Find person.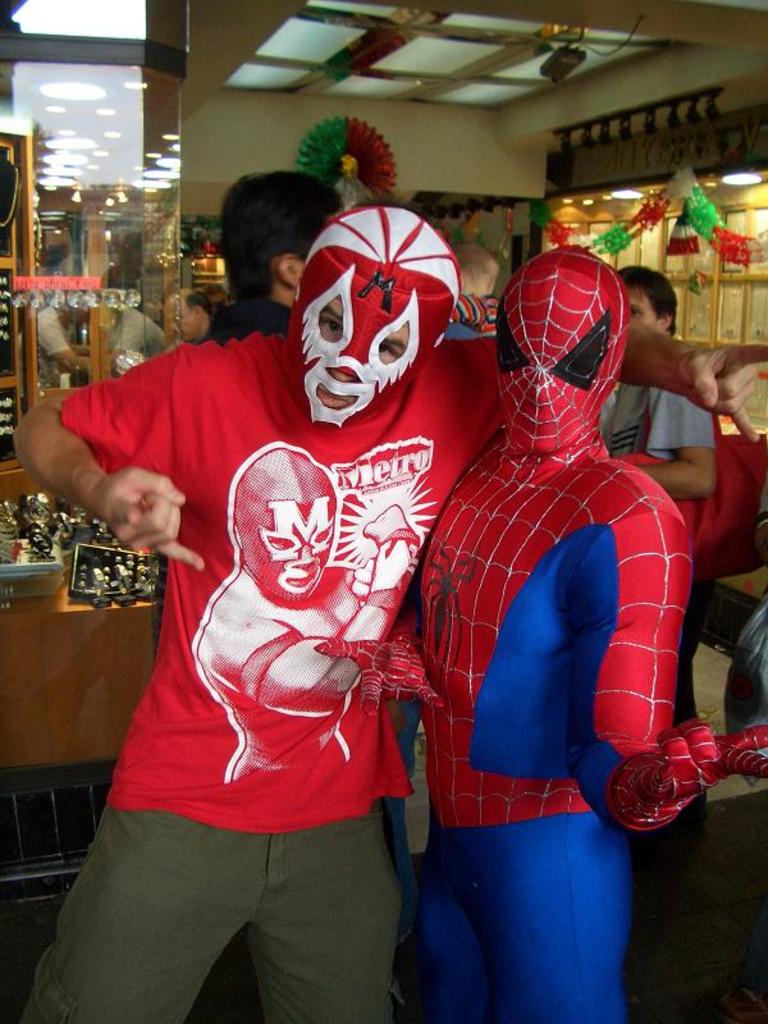
detection(6, 195, 764, 1023).
